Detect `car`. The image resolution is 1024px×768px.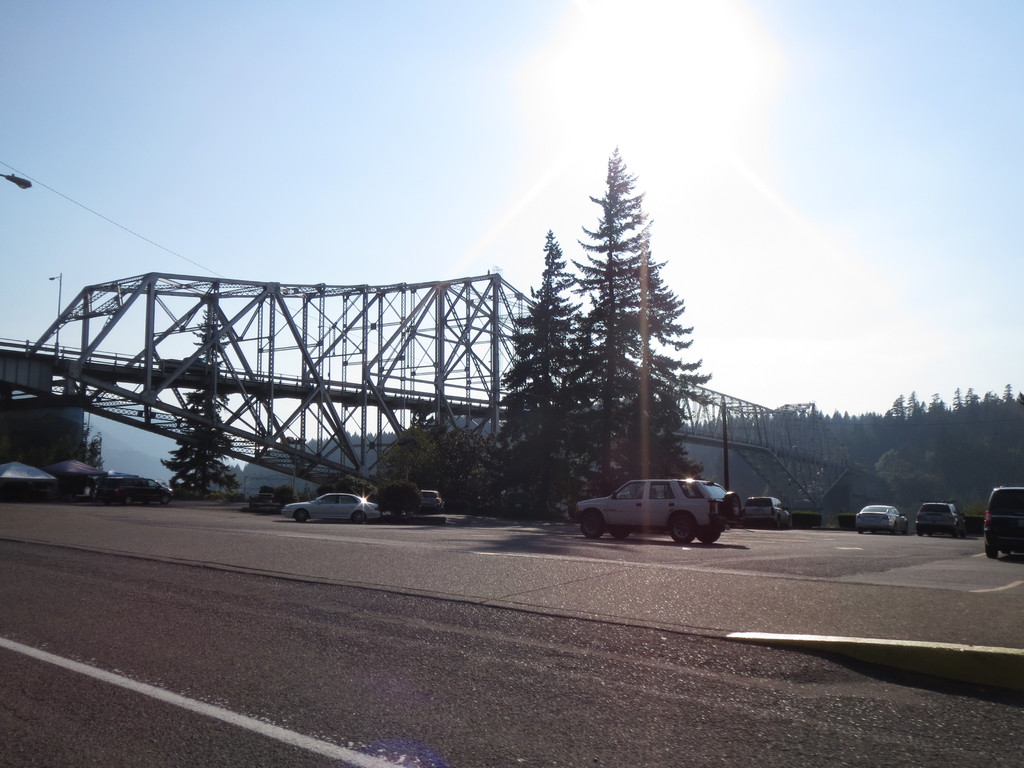
l=570, t=477, r=742, b=545.
